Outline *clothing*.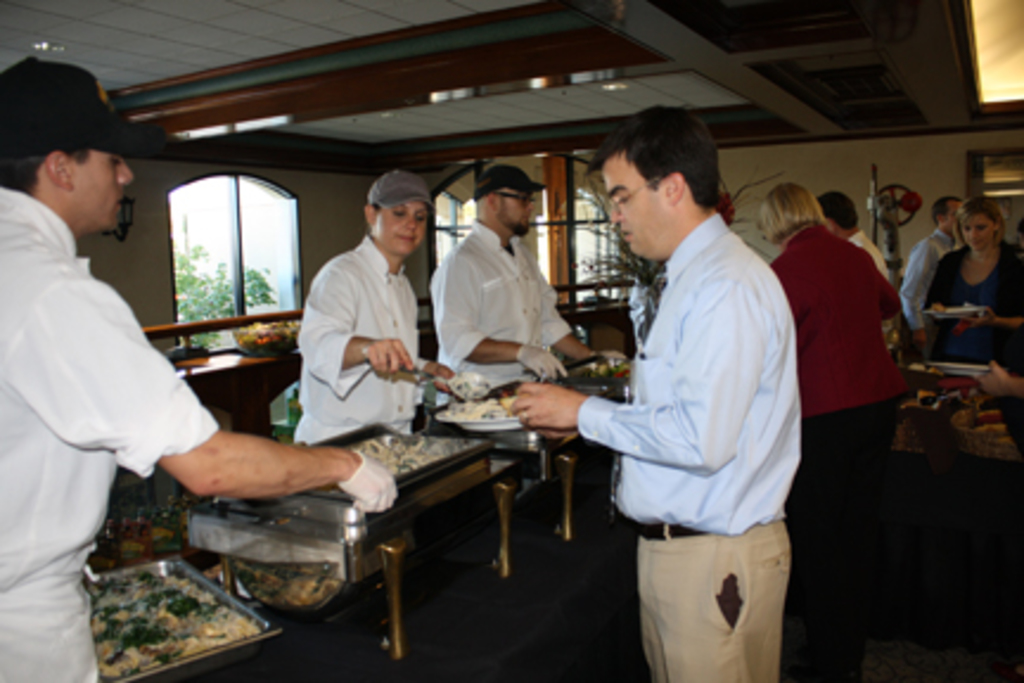
Outline: 436 223 576 403.
